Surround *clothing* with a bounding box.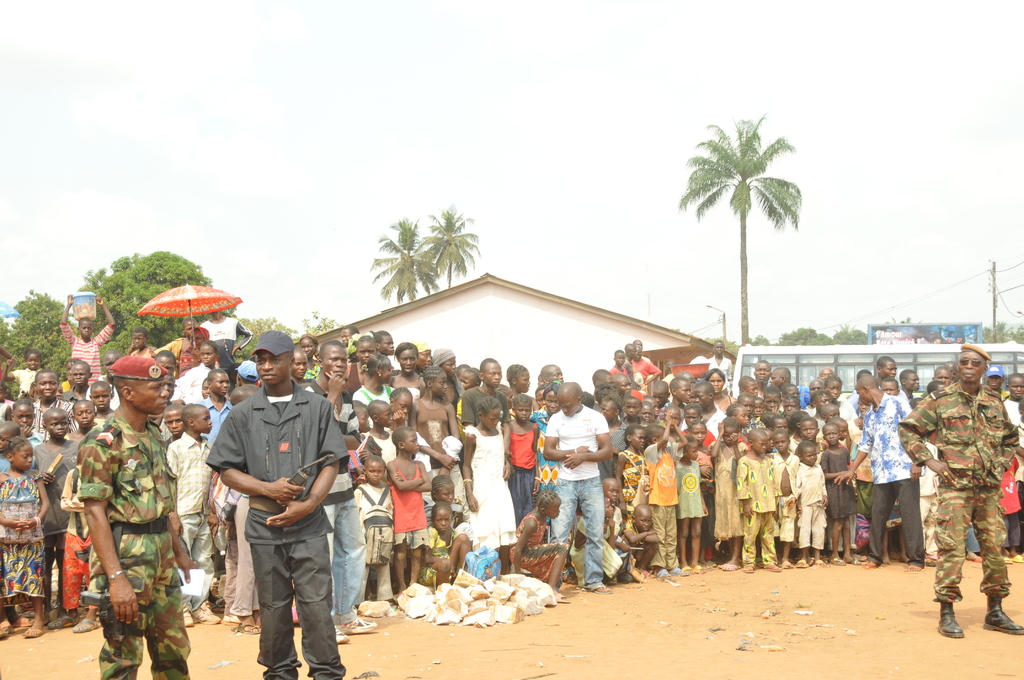
left=738, top=450, right=783, bottom=567.
